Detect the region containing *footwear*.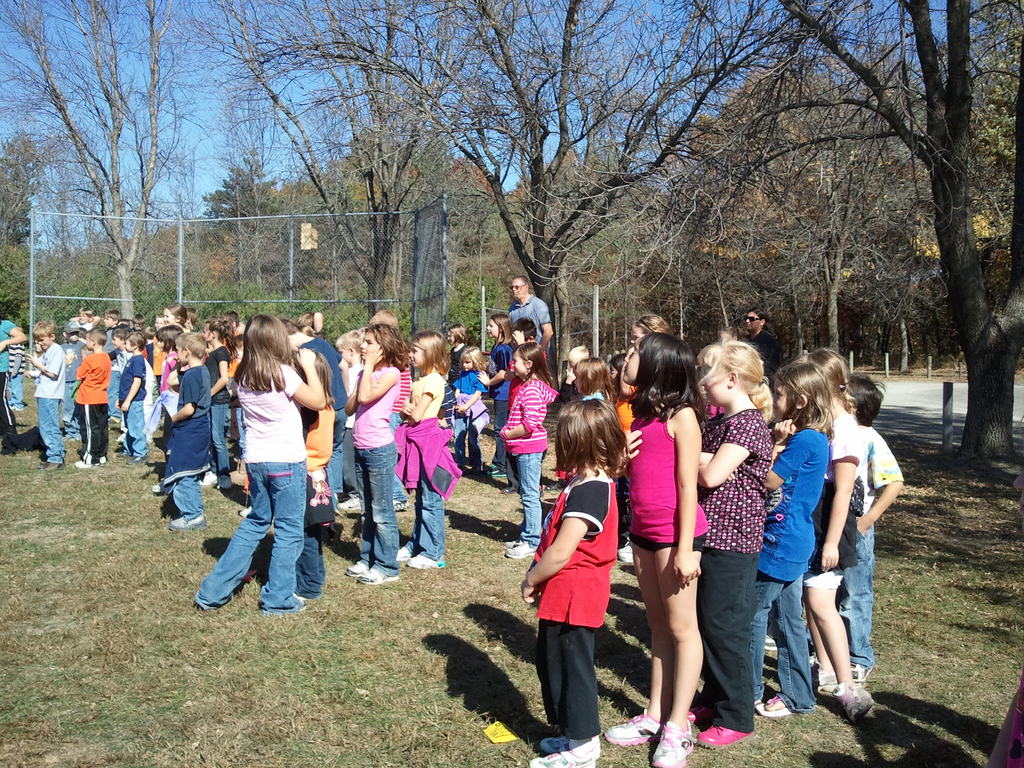
BBox(337, 491, 371, 515).
